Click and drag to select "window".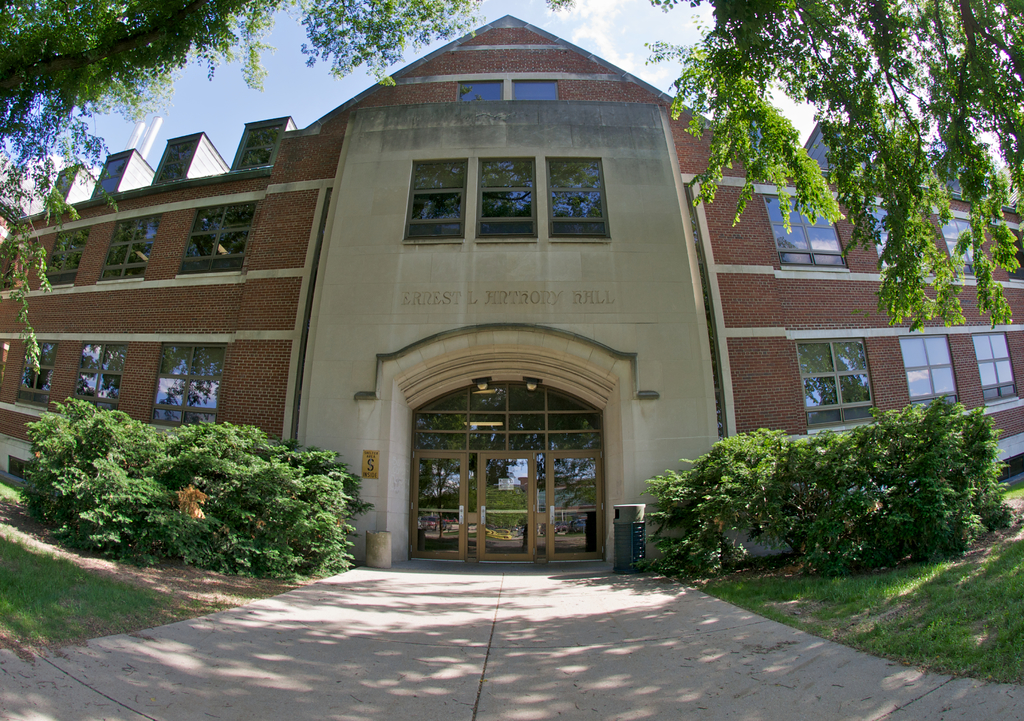
Selection: pyautogui.locateOnScreen(761, 193, 853, 271).
